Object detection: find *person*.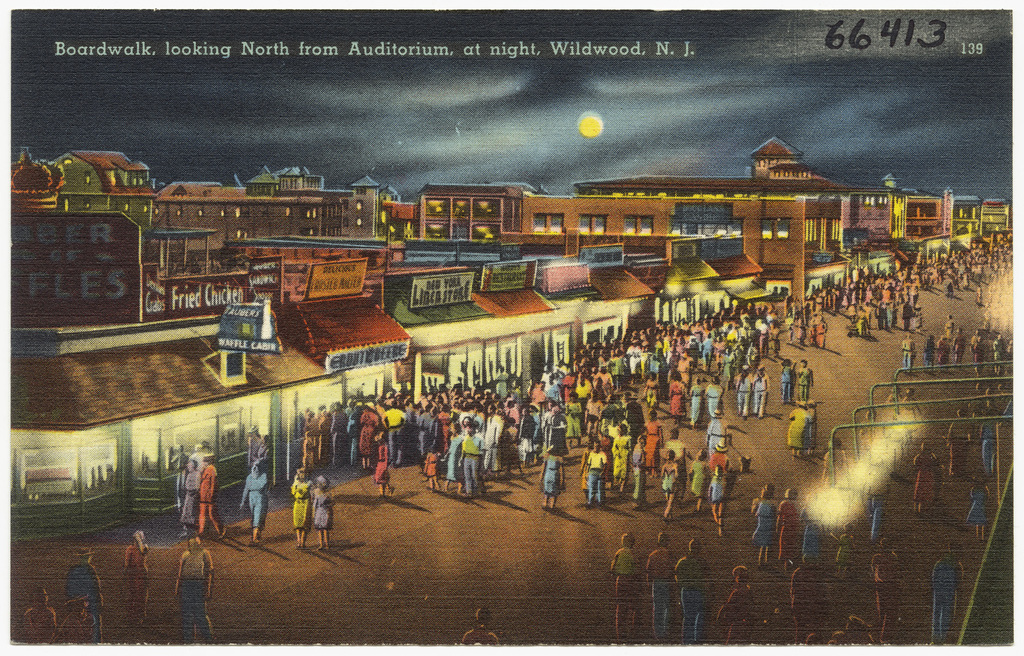
bbox=[911, 432, 937, 499].
